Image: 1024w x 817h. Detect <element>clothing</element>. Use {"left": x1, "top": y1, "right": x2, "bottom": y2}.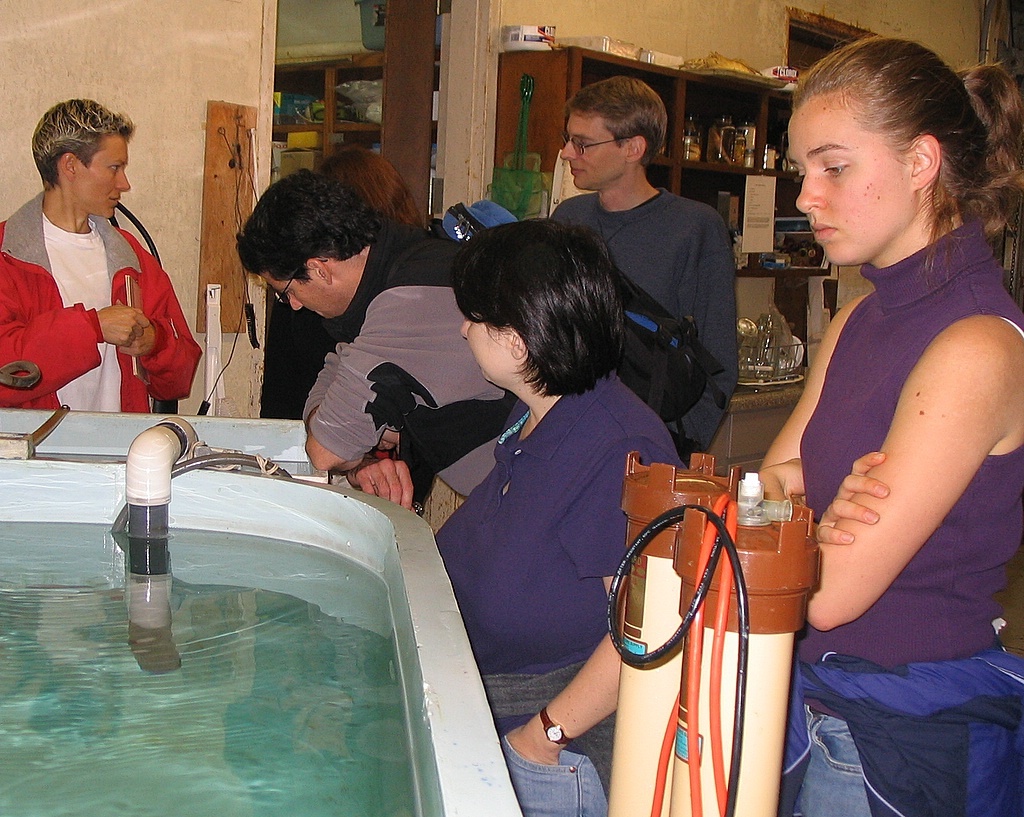
{"left": 301, "top": 225, "right": 471, "bottom": 488}.
